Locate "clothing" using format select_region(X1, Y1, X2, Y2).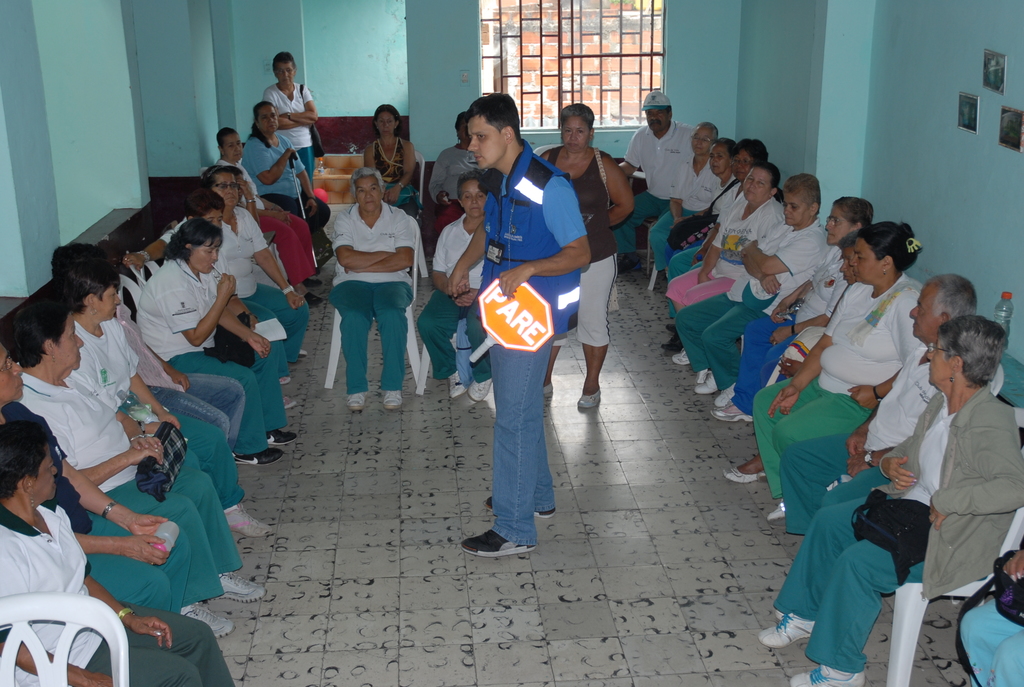
select_region(541, 148, 612, 260).
